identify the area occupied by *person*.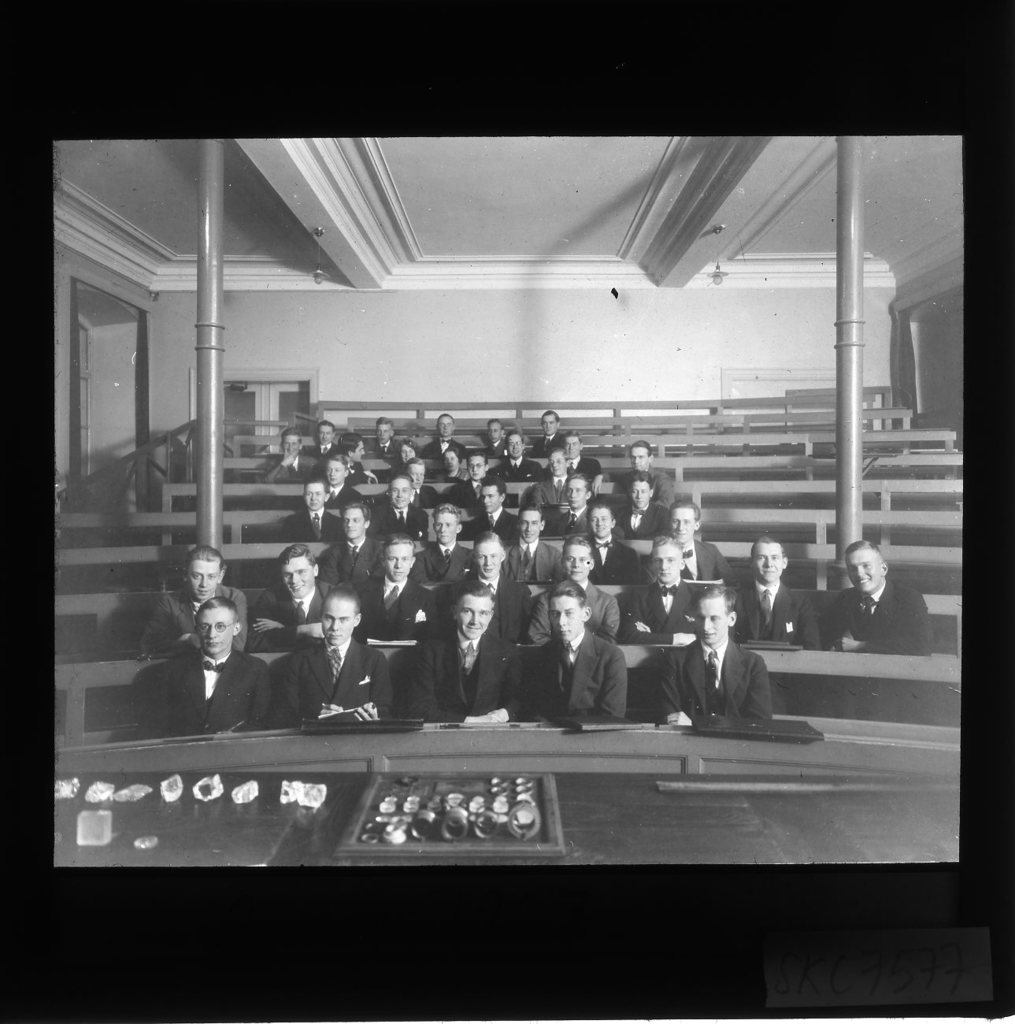
Area: region(416, 504, 472, 584).
